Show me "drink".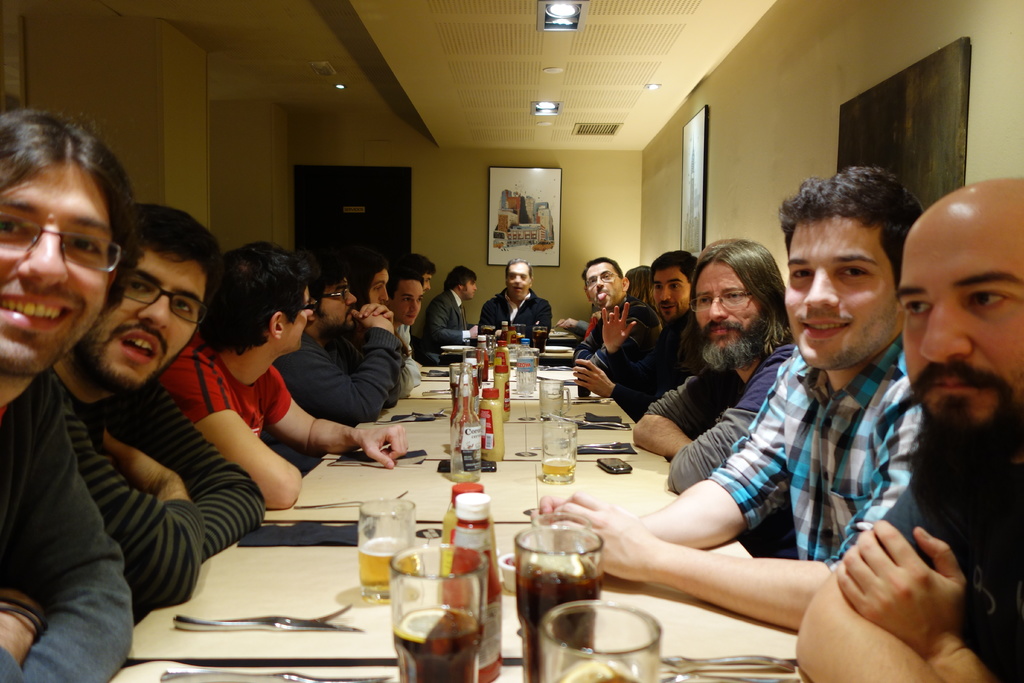
"drink" is here: box=[447, 381, 462, 421].
